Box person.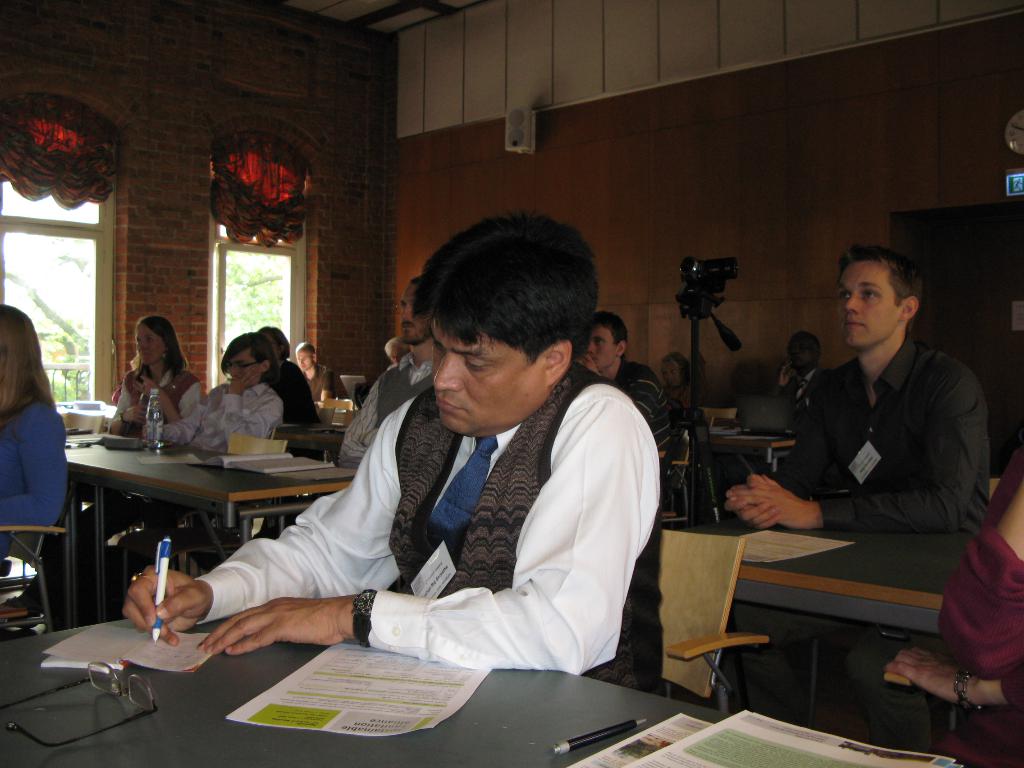
select_region(339, 269, 435, 463).
